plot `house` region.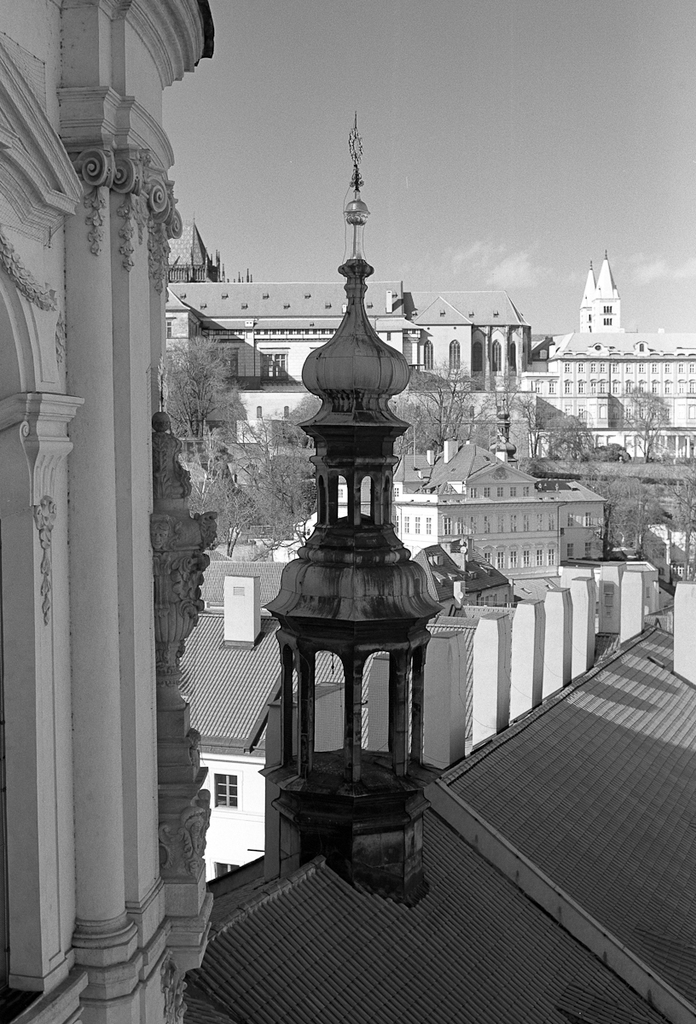
Plotted at left=0, top=0, right=220, bottom=1021.
